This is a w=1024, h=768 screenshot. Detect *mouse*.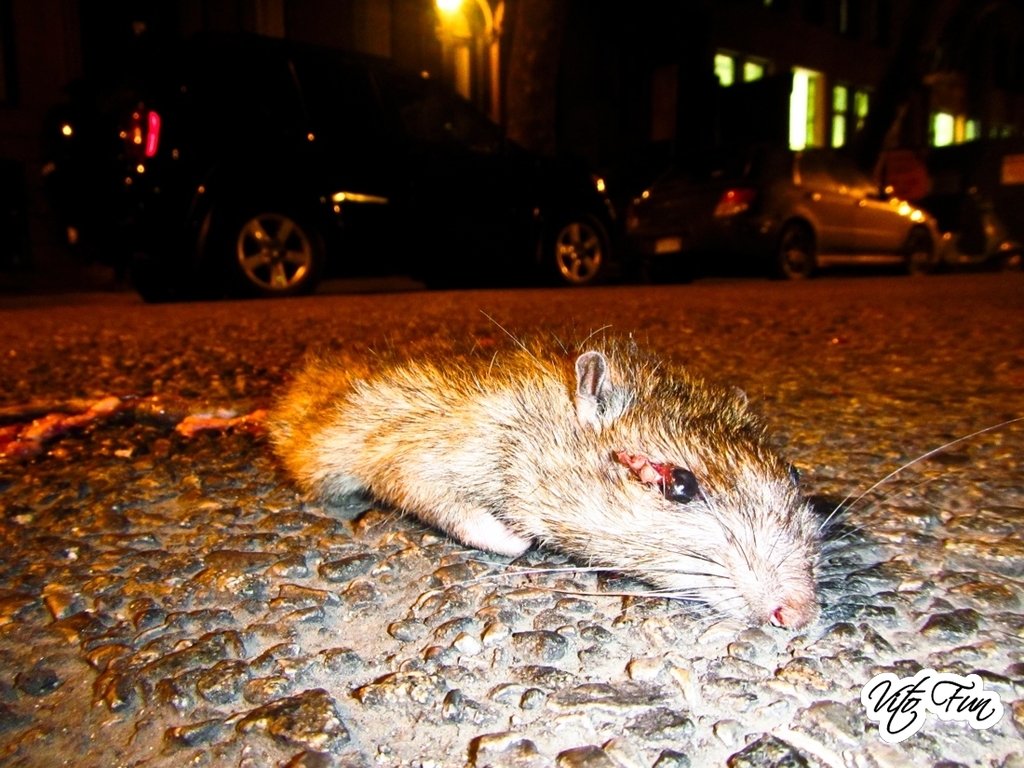
bbox=(282, 320, 833, 614).
